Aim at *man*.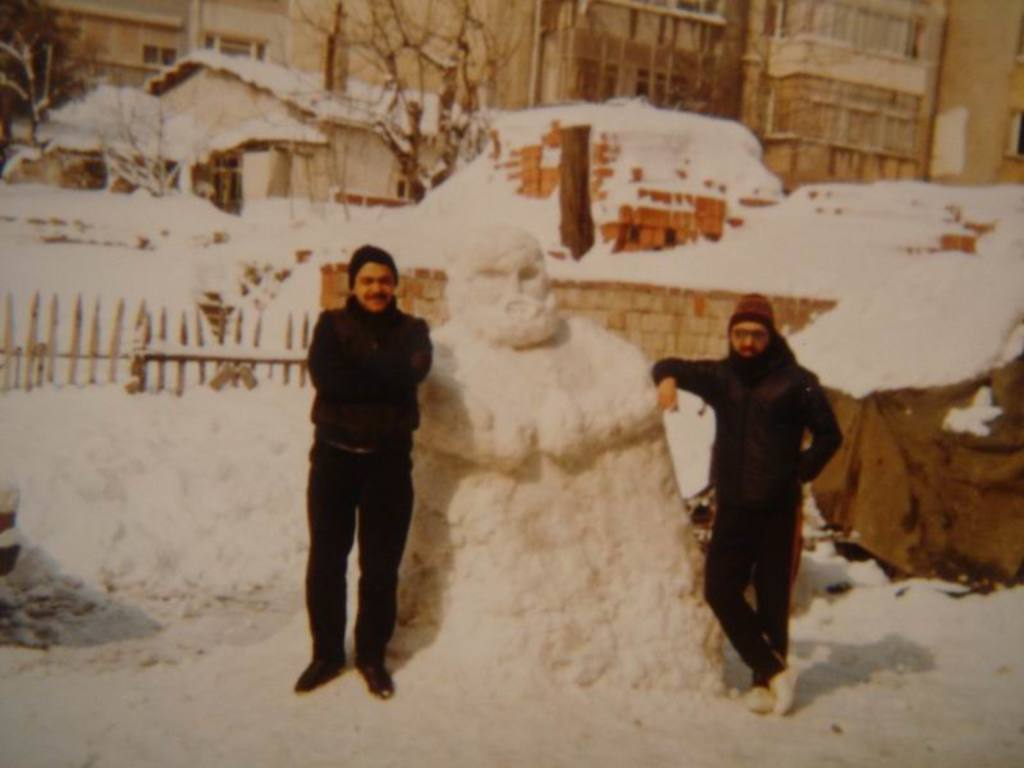
Aimed at x1=294 y1=228 x2=436 y2=710.
